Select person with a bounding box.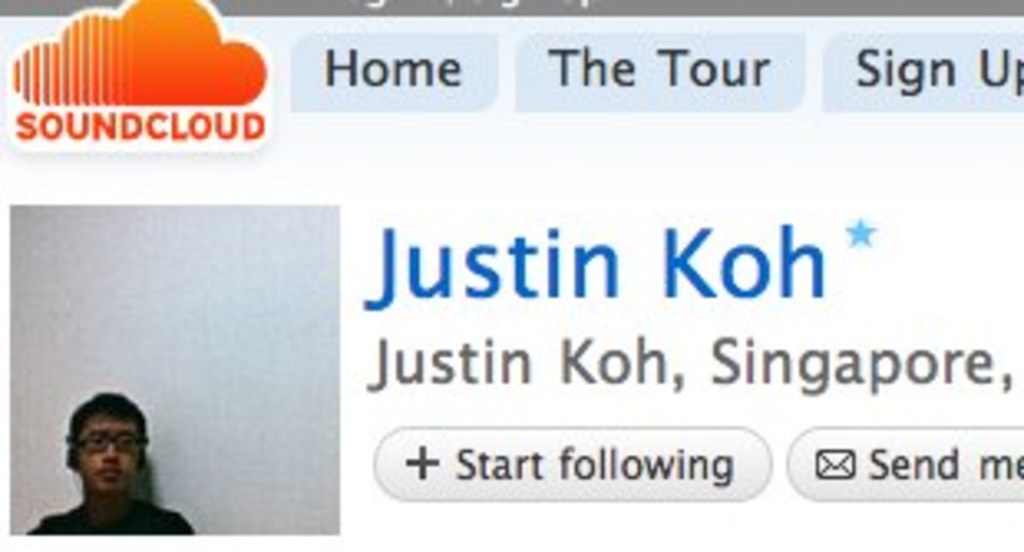
(left=30, top=393, right=198, bottom=535).
